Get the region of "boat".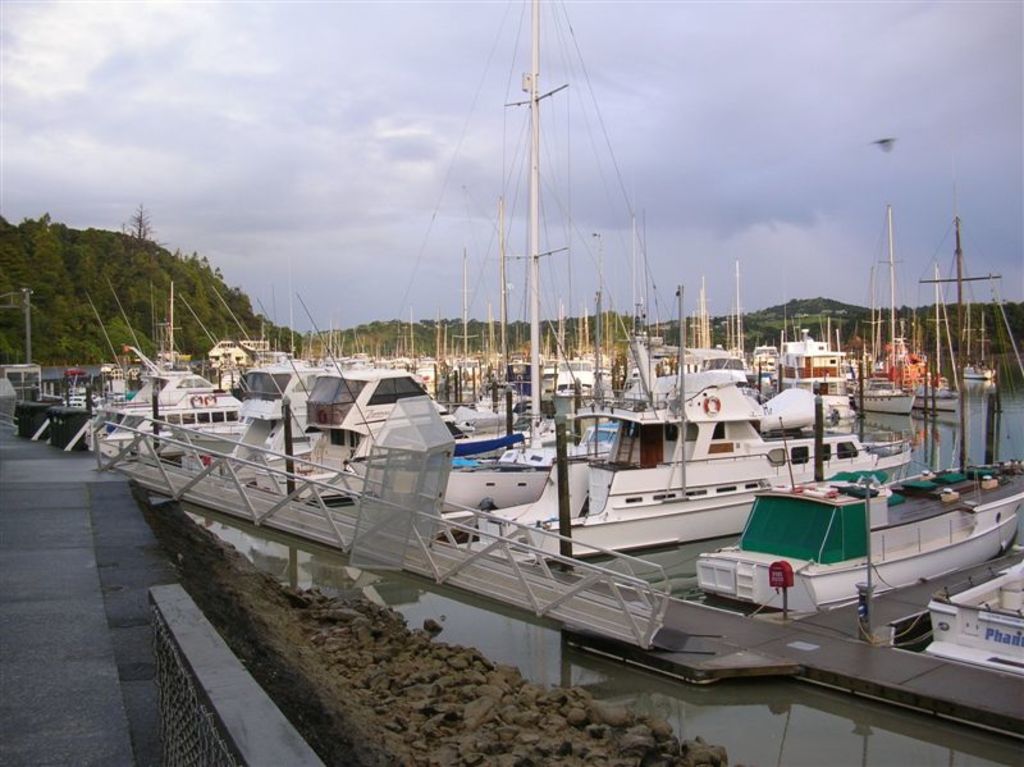
[left=918, top=553, right=1023, bottom=680].
